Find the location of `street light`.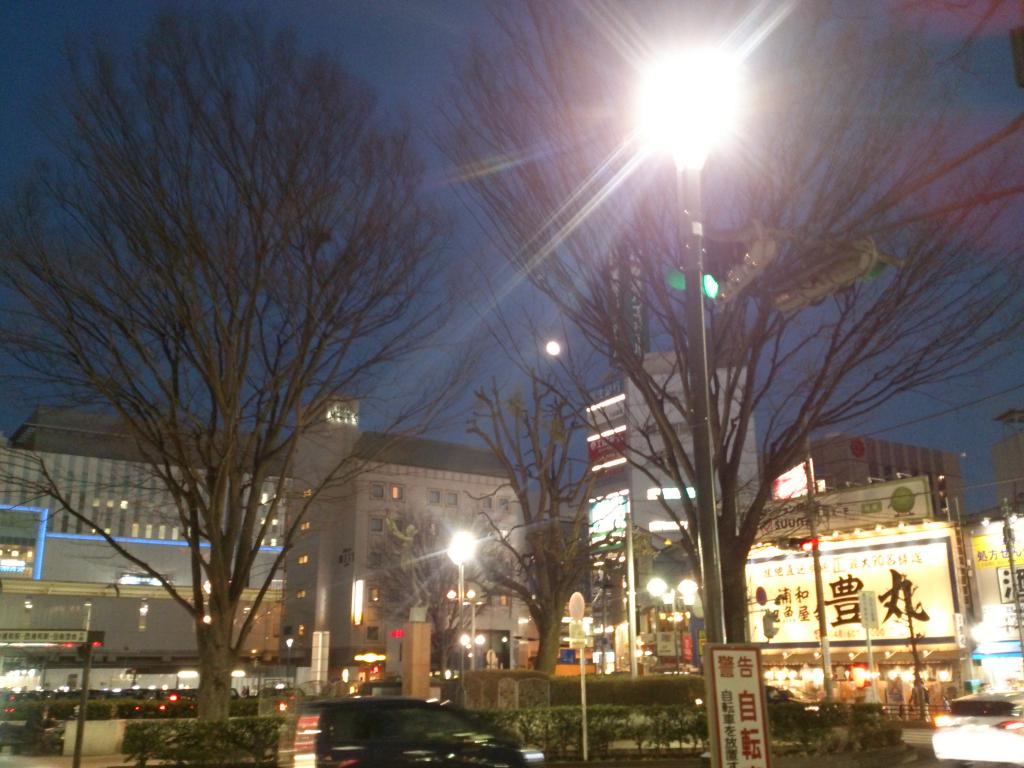
Location: crop(664, 593, 673, 611).
